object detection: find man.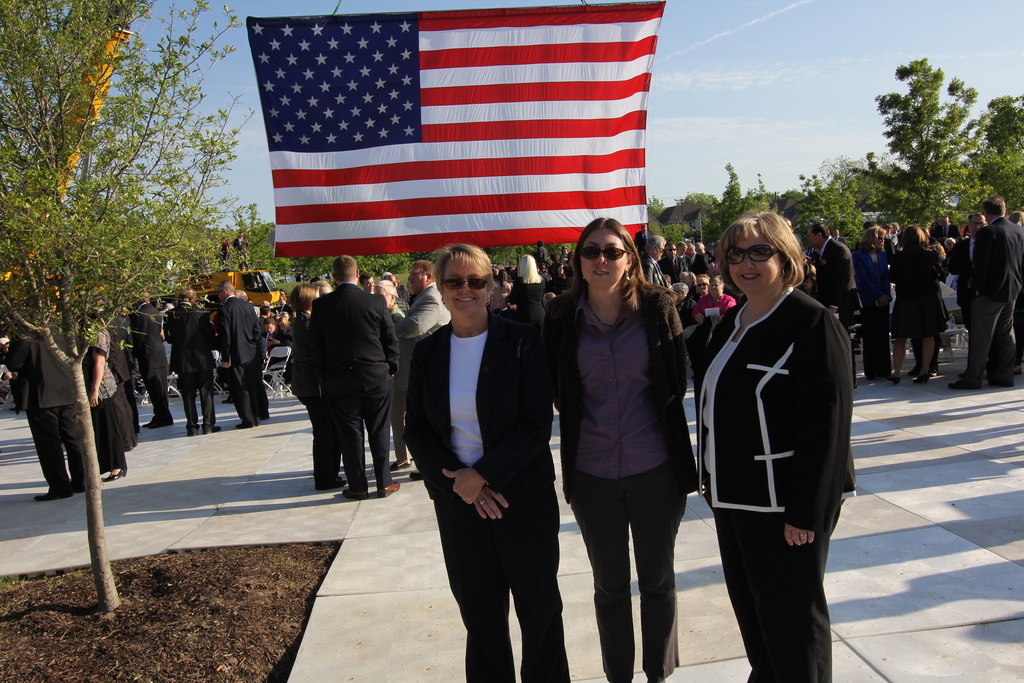
[560,244,569,265].
